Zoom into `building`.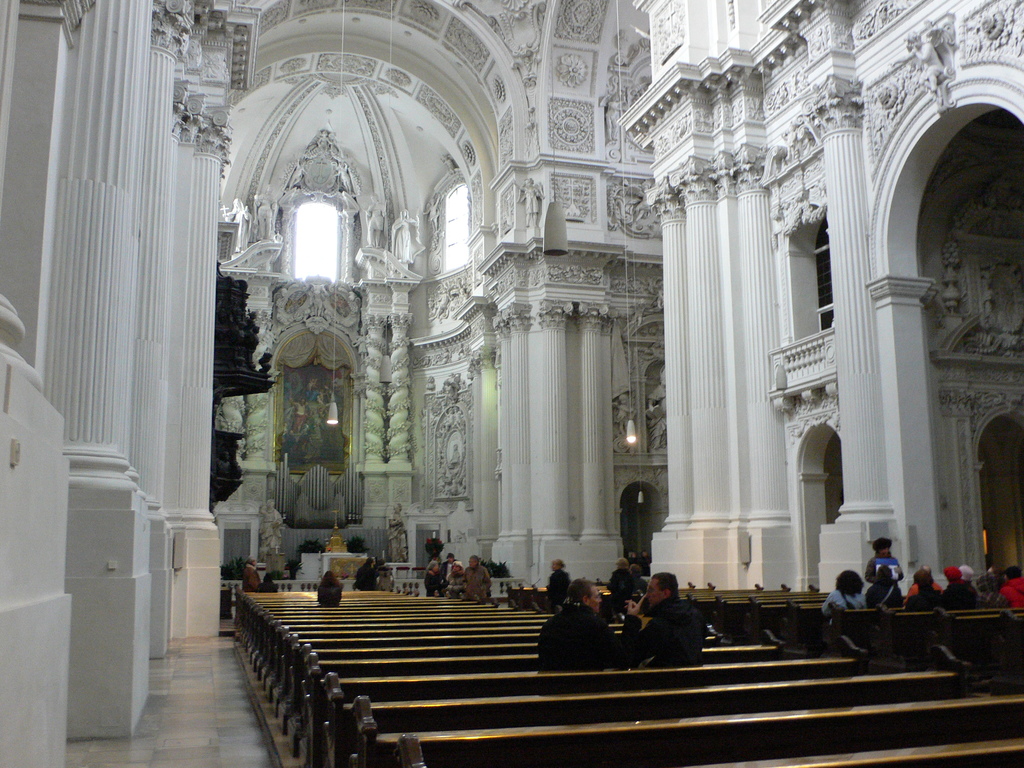
Zoom target: region(0, 0, 1023, 767).
